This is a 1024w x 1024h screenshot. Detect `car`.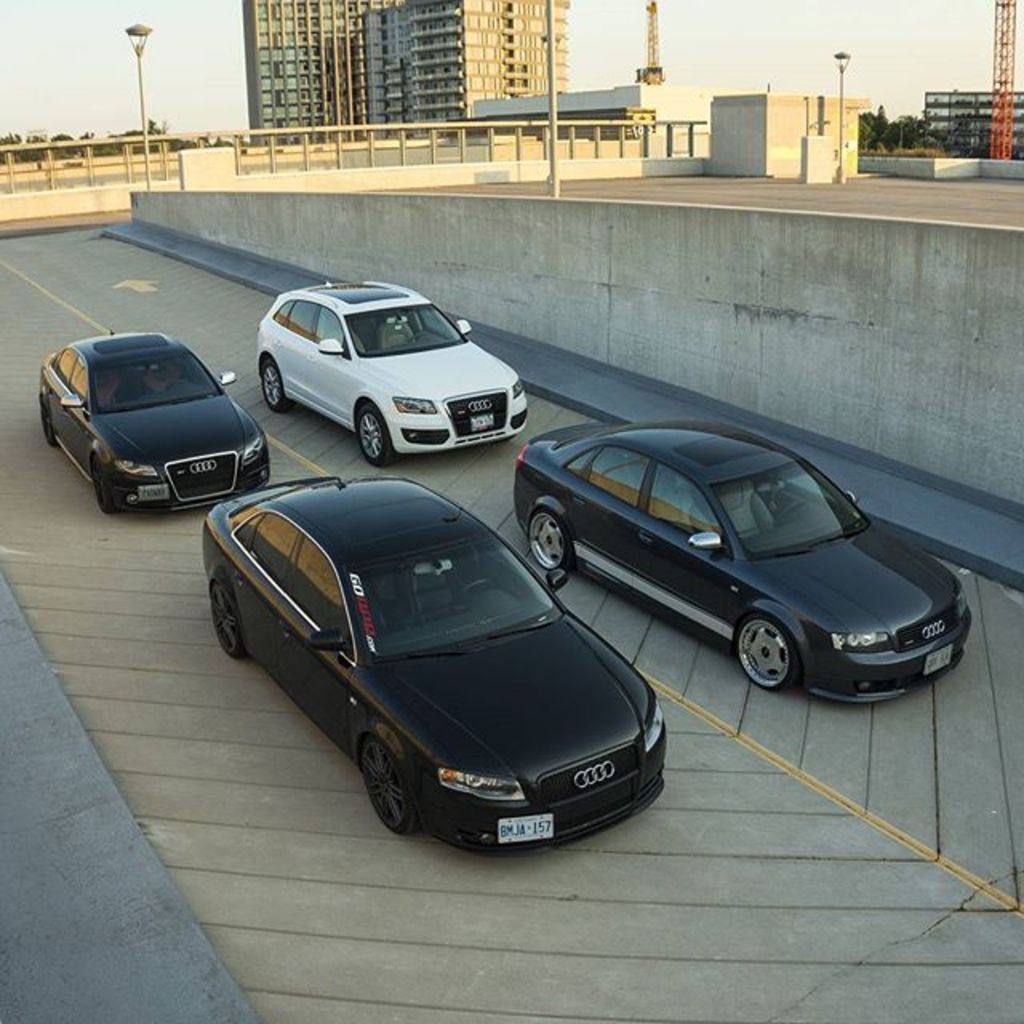
(37,330,272,509).
